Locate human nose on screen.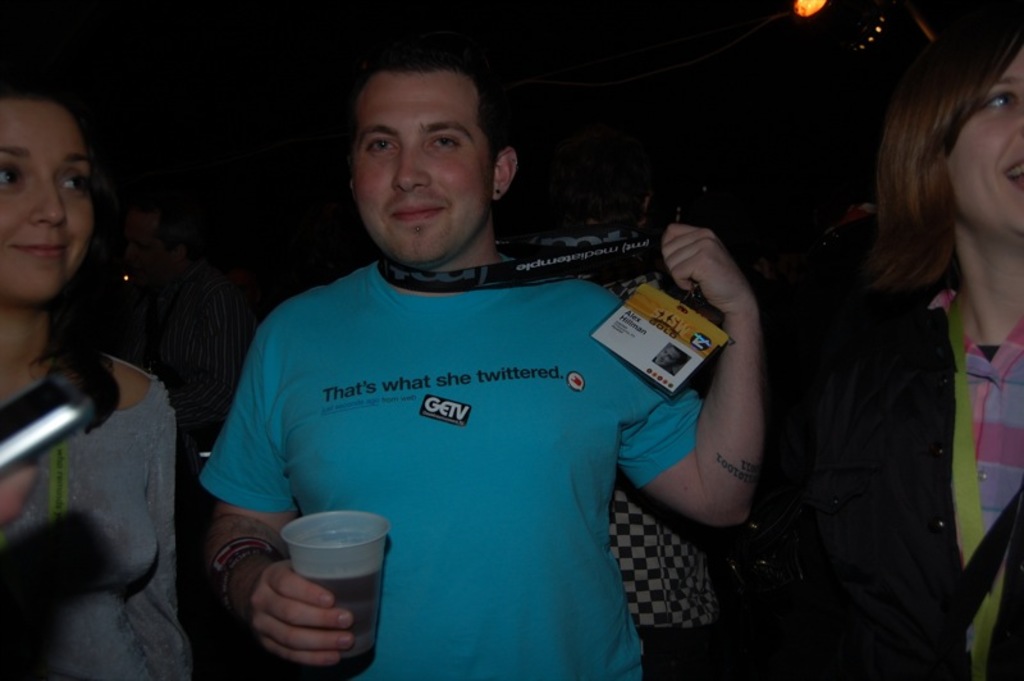
On screen at <region>17, 154, 68, 233</region>.
